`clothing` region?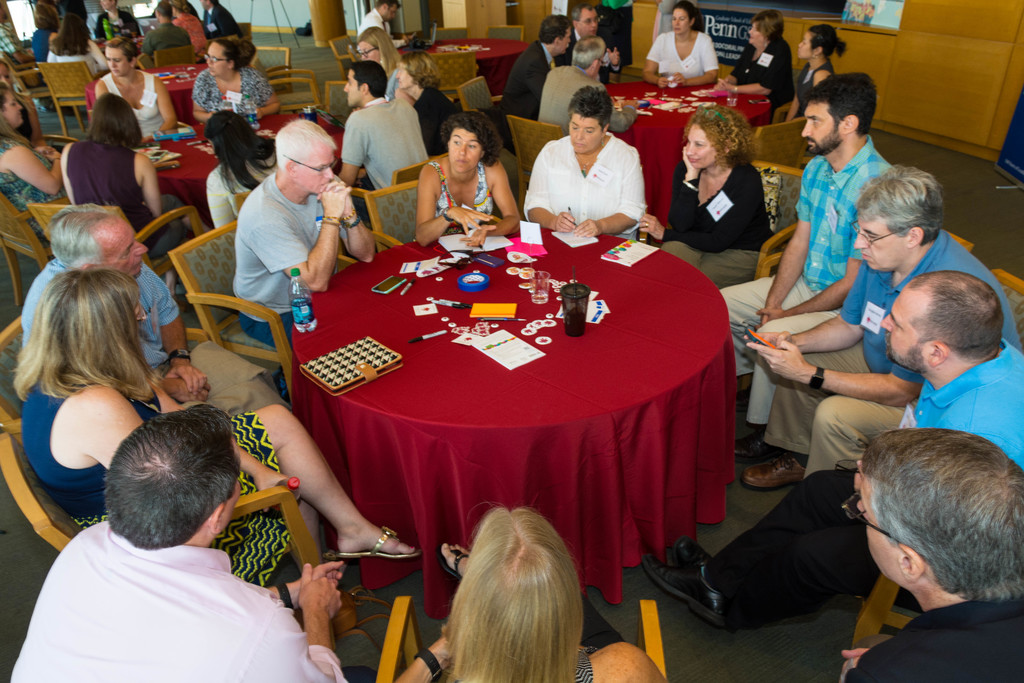
728, 39, 796, 113
